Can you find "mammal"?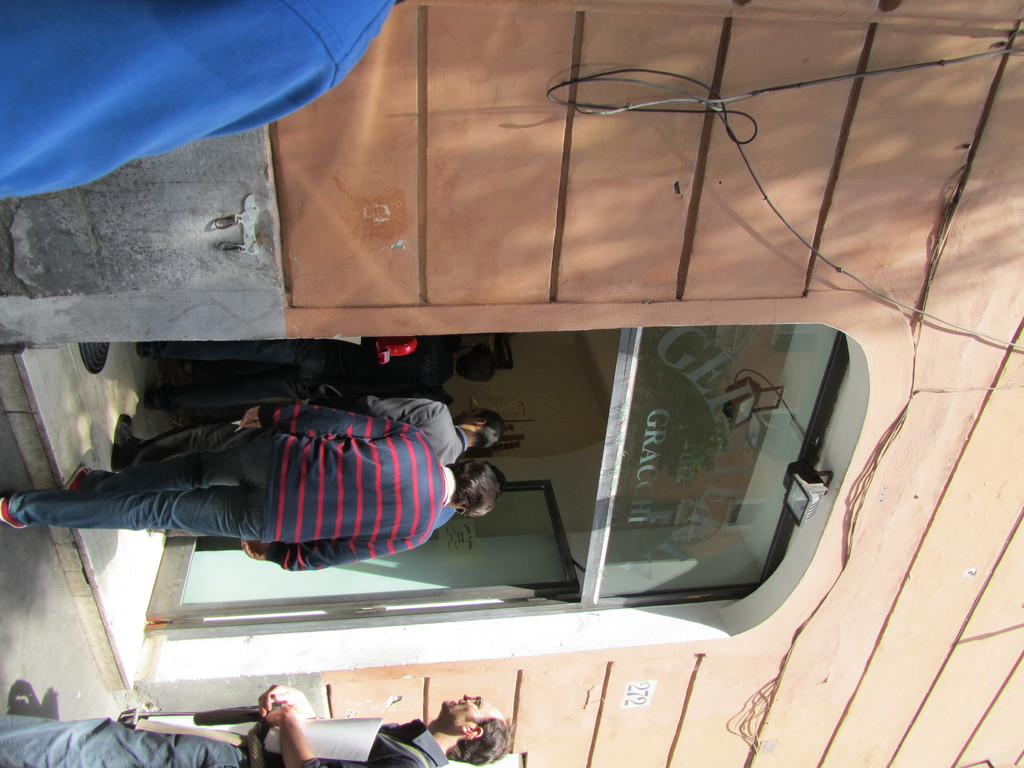
Yes, bounding box: (left=0, top=399, right=508, bottom=567).
